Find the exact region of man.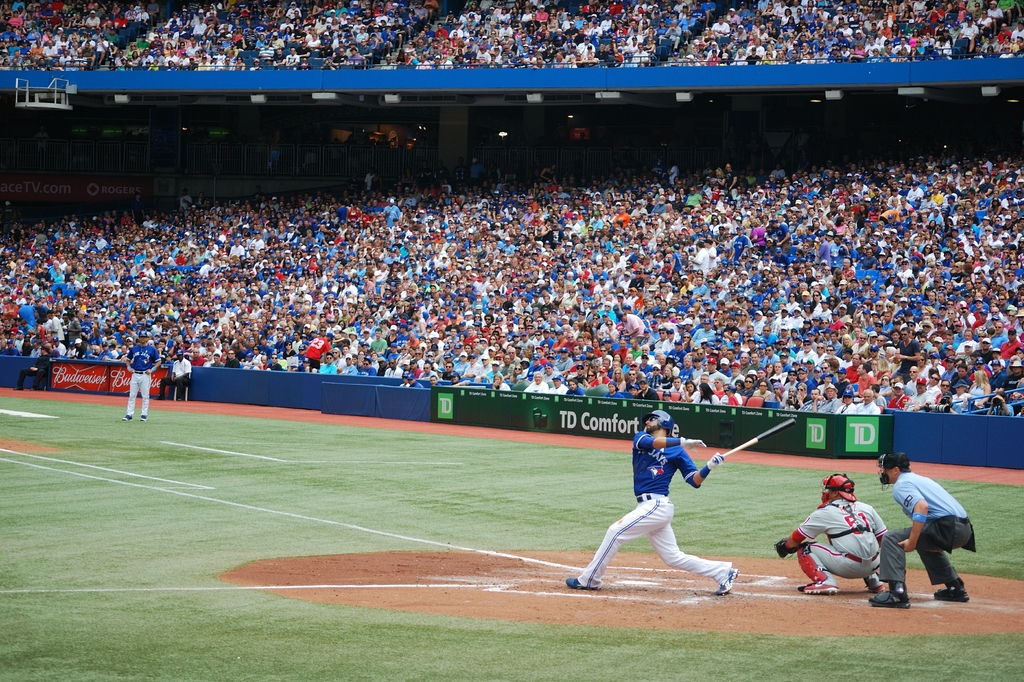
Exact region: [left=420, top=296, right=434, bottom=312].
